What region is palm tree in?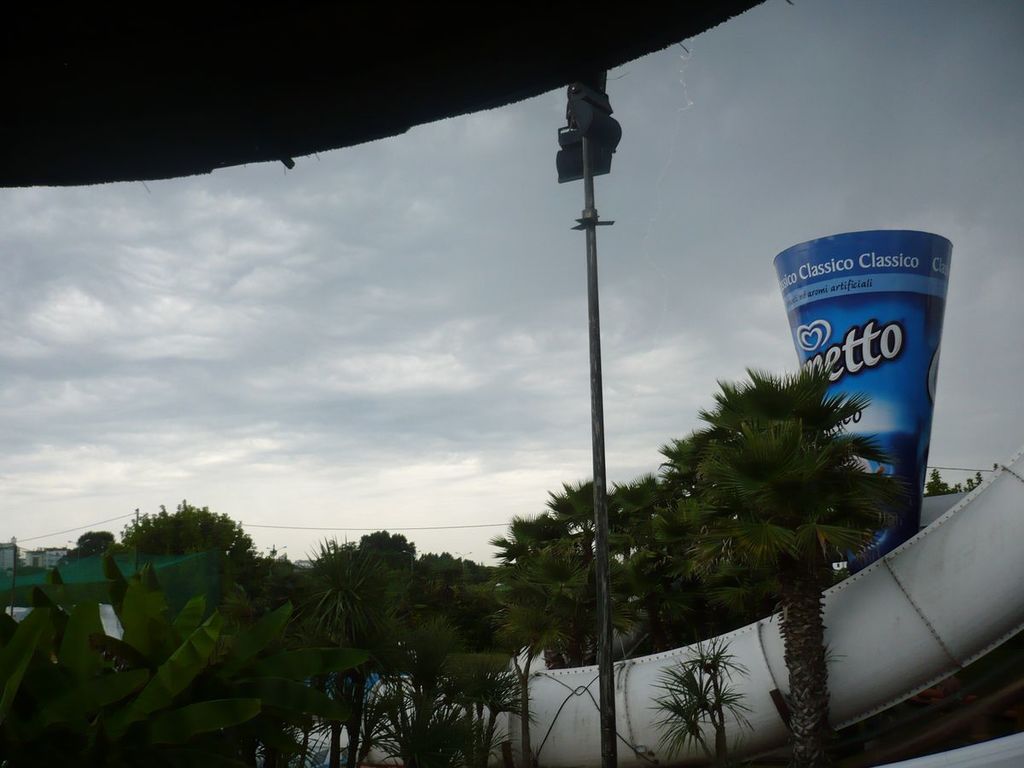
detection(305, 530, 441, 759).
